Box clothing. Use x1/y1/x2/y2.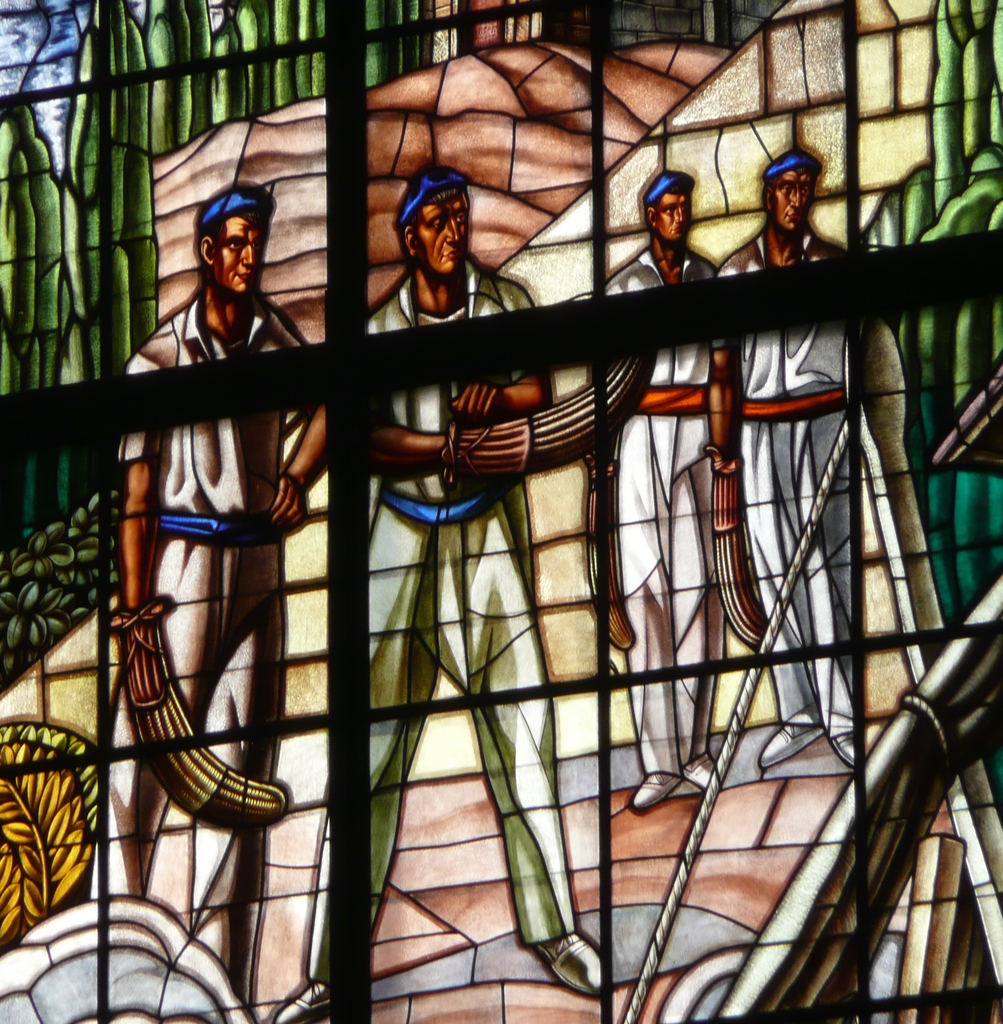
118/287/307/972.
